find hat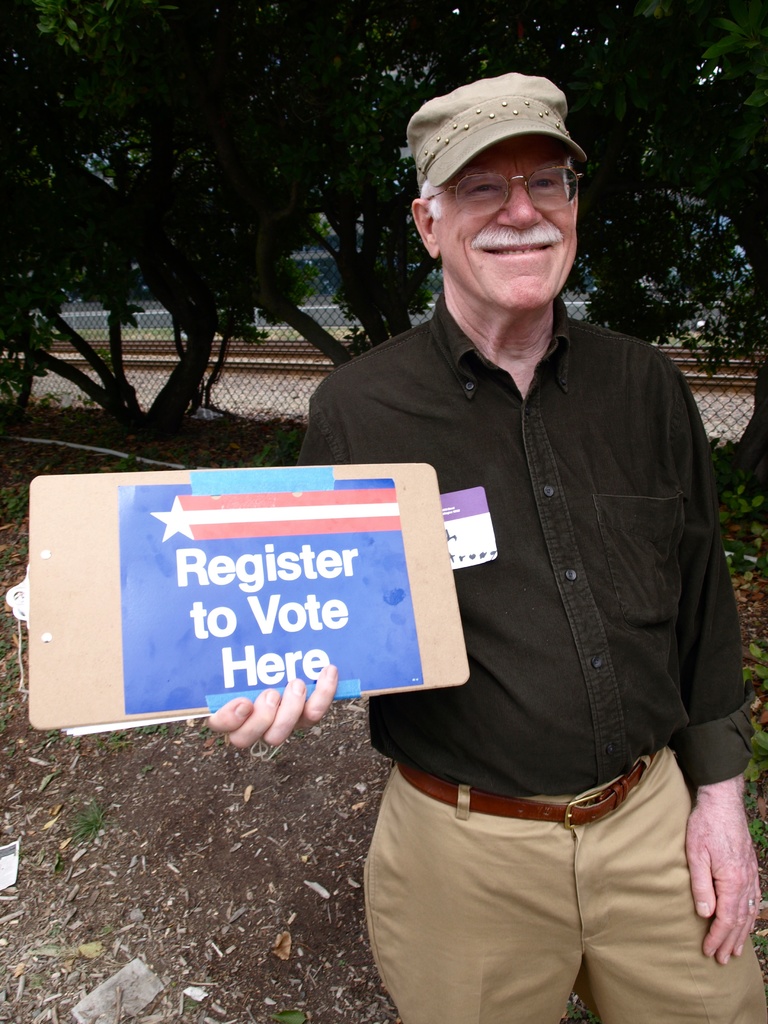
[left=407, top=71, right=587, bottom=194]
